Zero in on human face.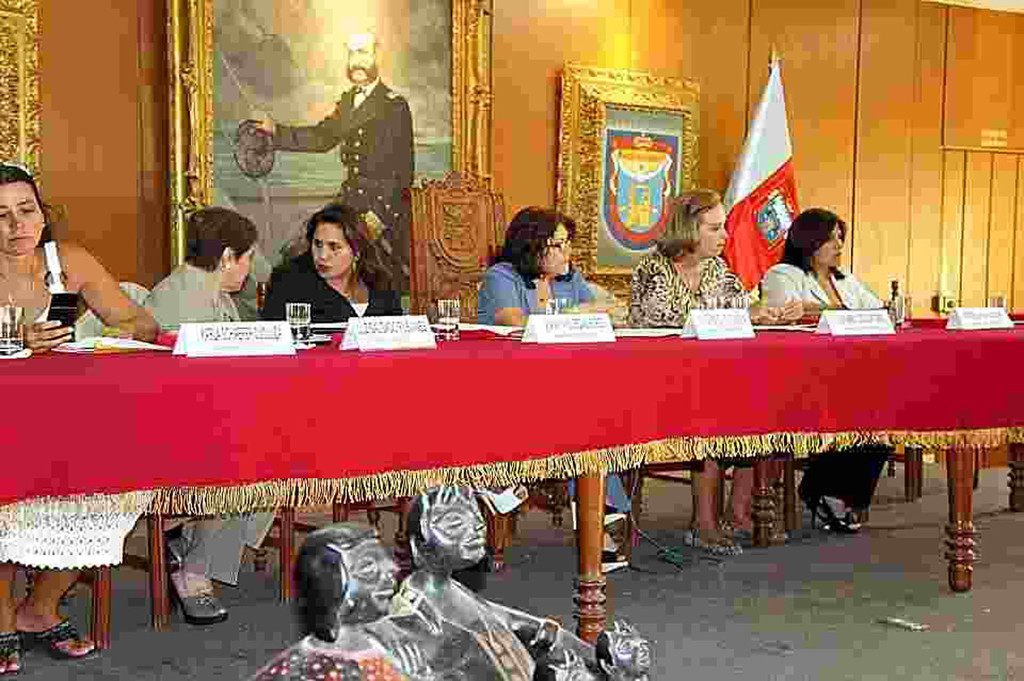
Zeroed in: 0, 181, 44, 254.
